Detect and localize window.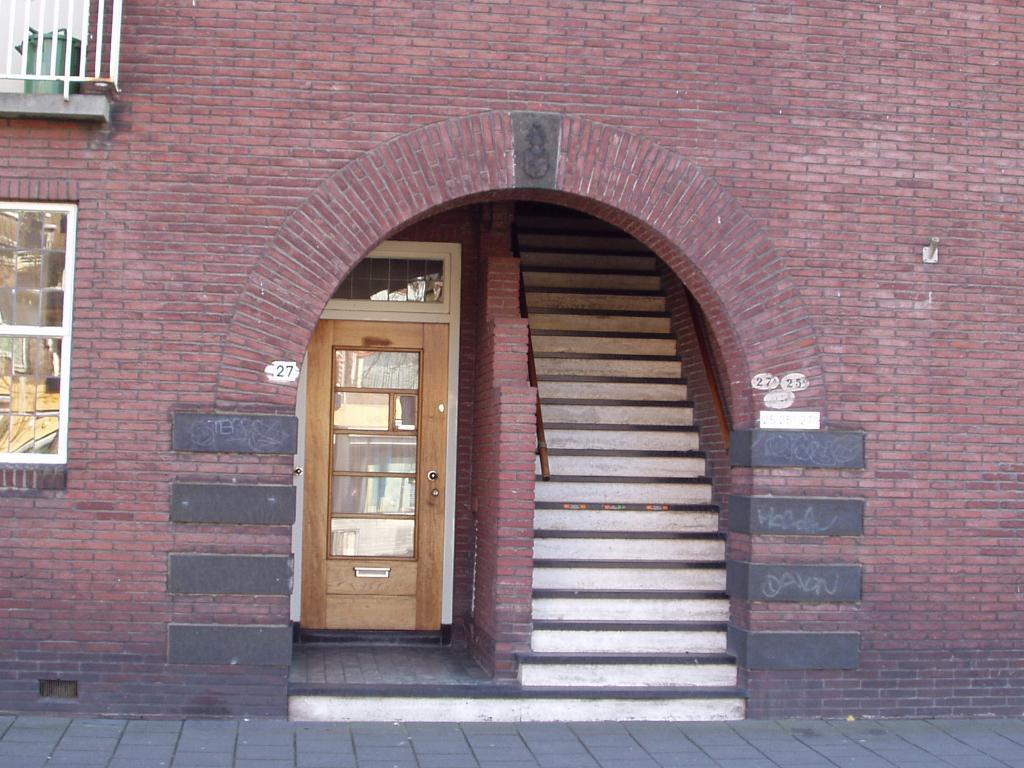
Localized at 0,193,79,470.
